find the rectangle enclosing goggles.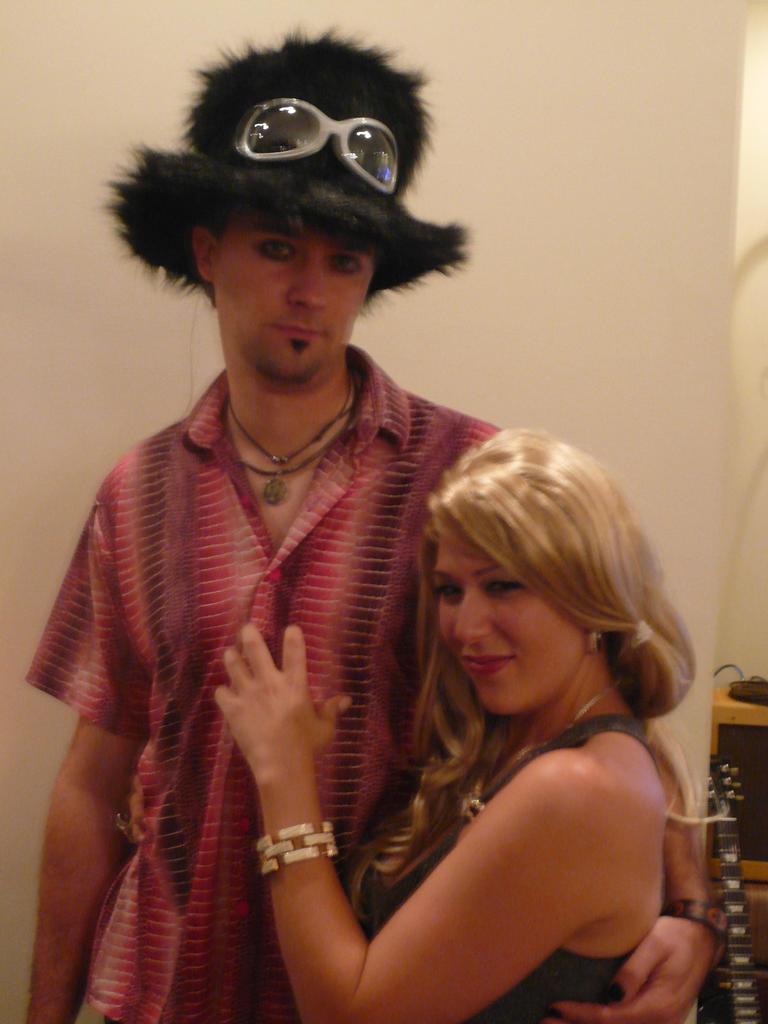
x1=208 y1=82 x2=410 y2=161.
